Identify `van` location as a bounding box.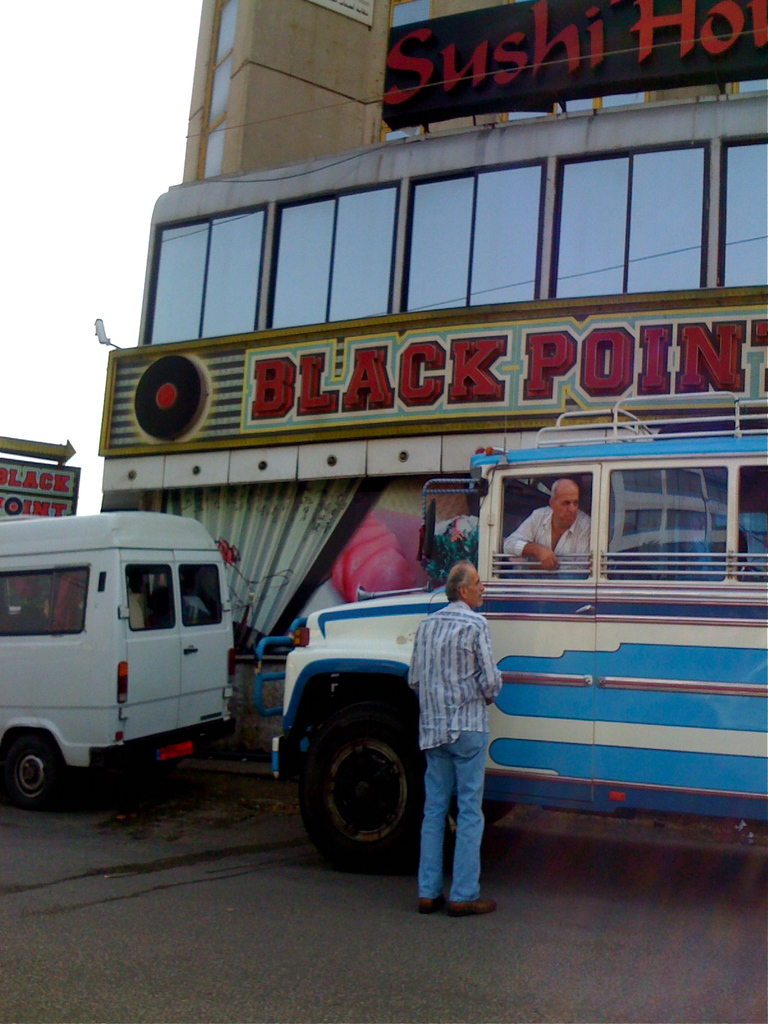
<region>0, 508, 236, 806</region>.
